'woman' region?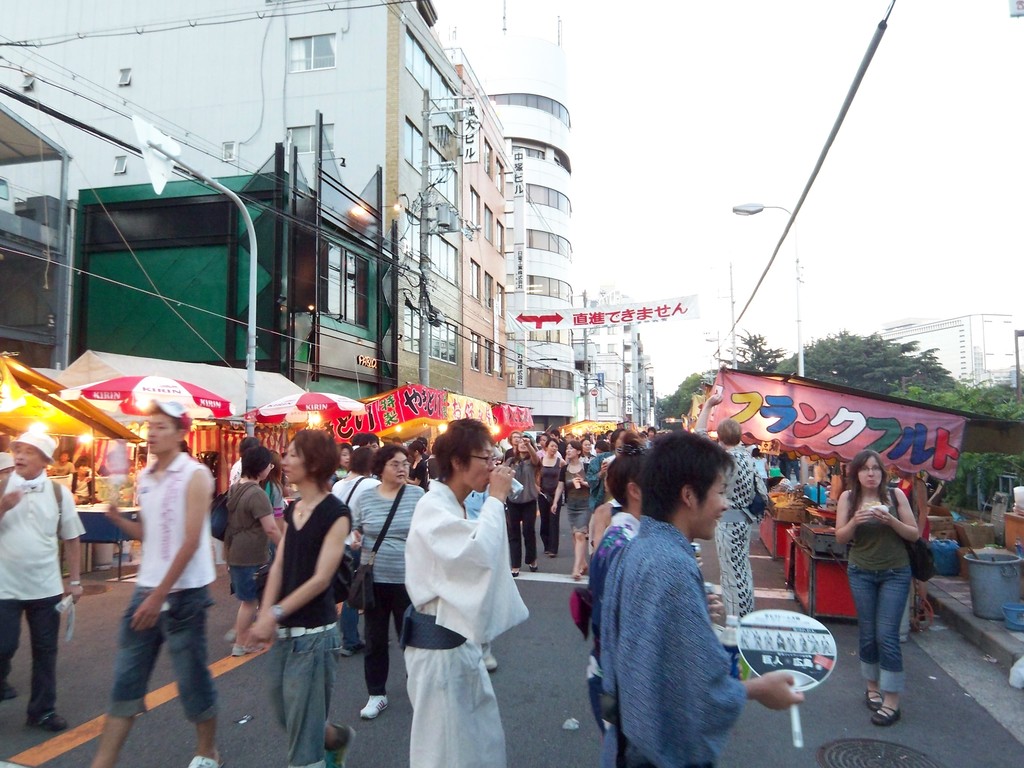
(left=348, top=448, right=428, bottom=728)
